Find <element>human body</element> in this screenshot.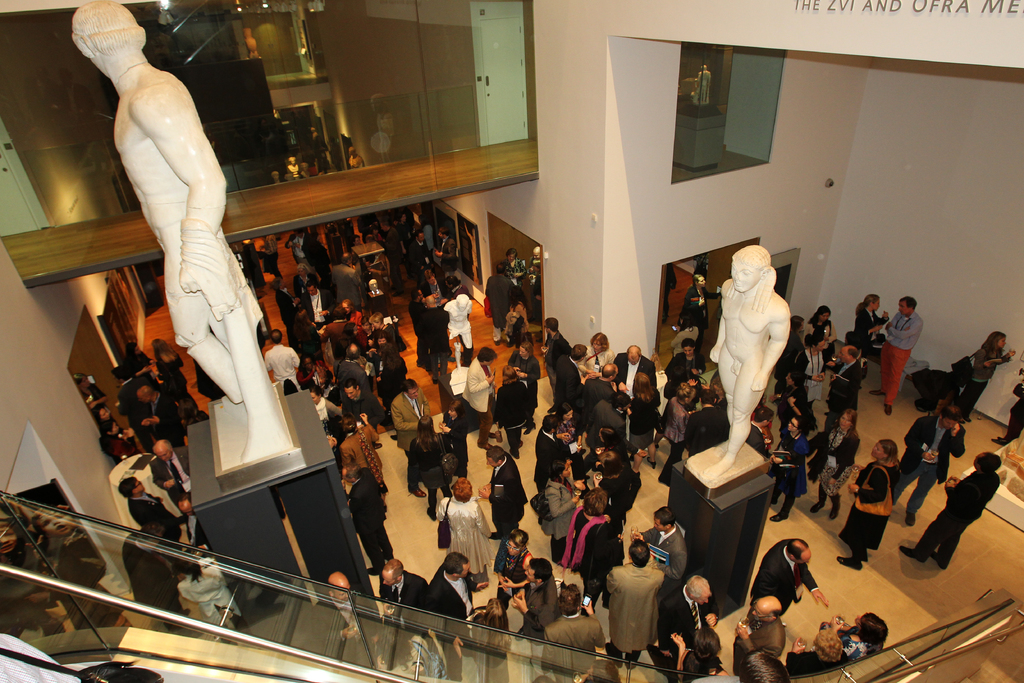
The bounding box for <element>human body</element> is x1=514, y1=545, x2=564, y2=629.
